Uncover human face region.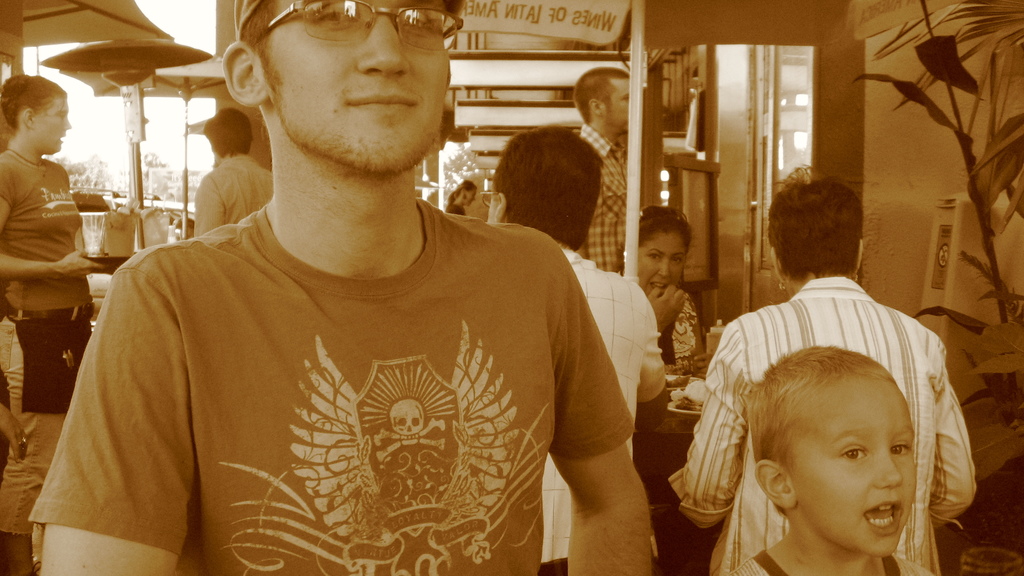
Uncovered: region(640, 233, 686, 298).
